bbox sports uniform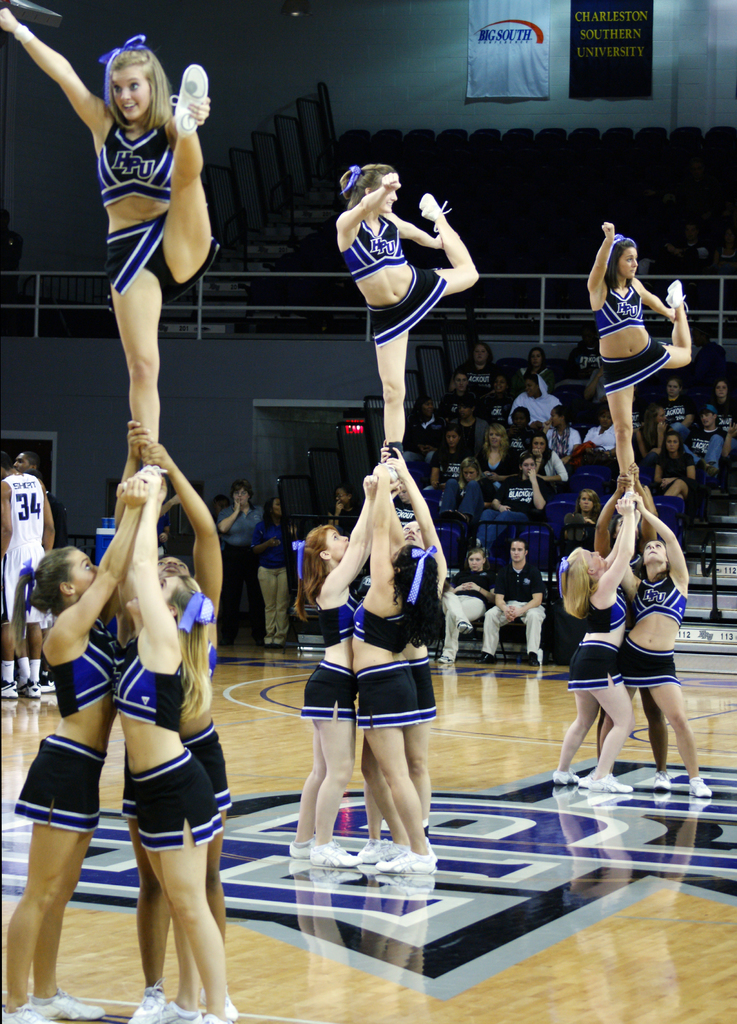
rect(622, 633, 679, 687)
